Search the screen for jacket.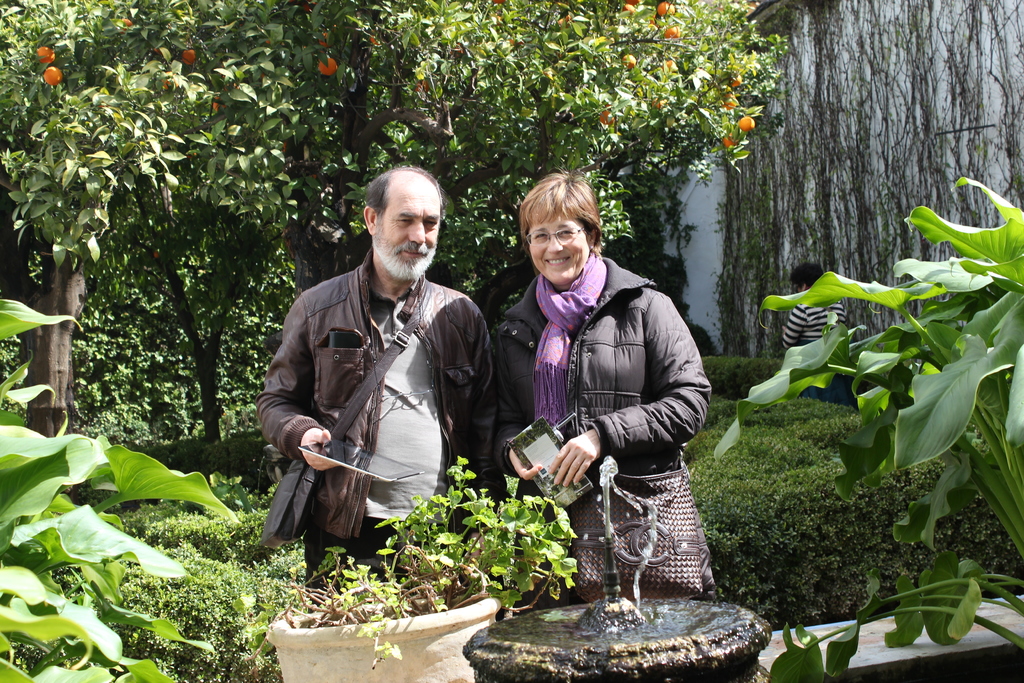
Found at [left=484, top=251, right=715, bottom=493].
